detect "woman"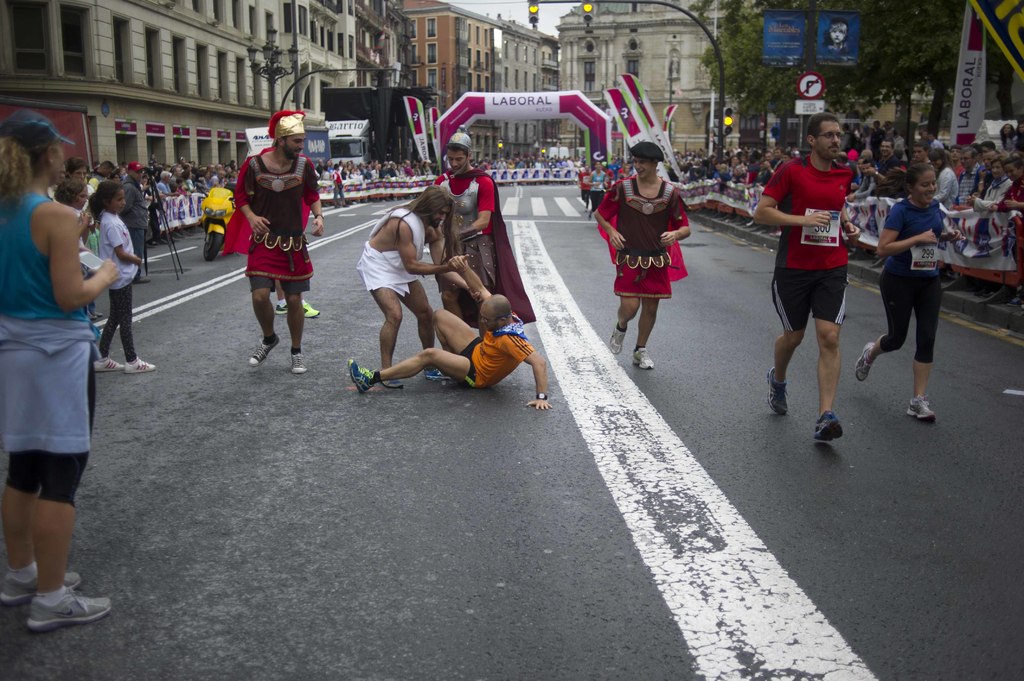
(0, 117, 132, 621)
